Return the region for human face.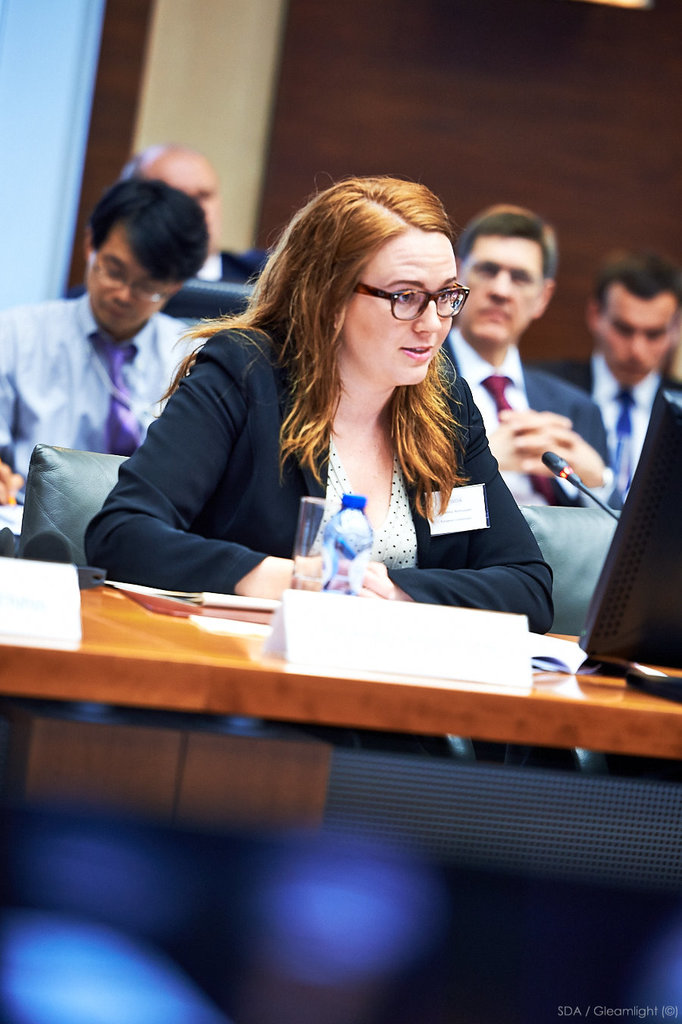
[x1=156, y1=151, x2=216, y2=245].
